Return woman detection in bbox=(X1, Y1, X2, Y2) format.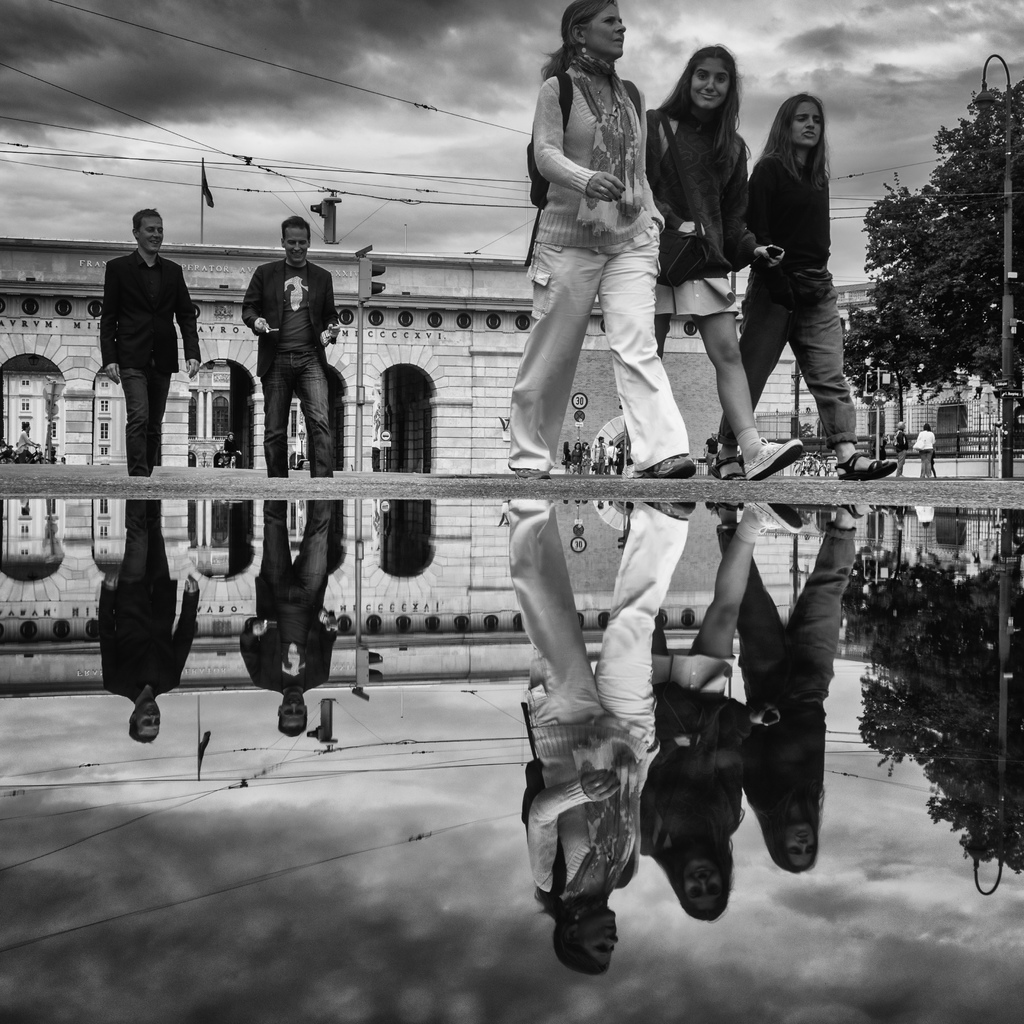
bbox=(17, 423, 39, 463).
